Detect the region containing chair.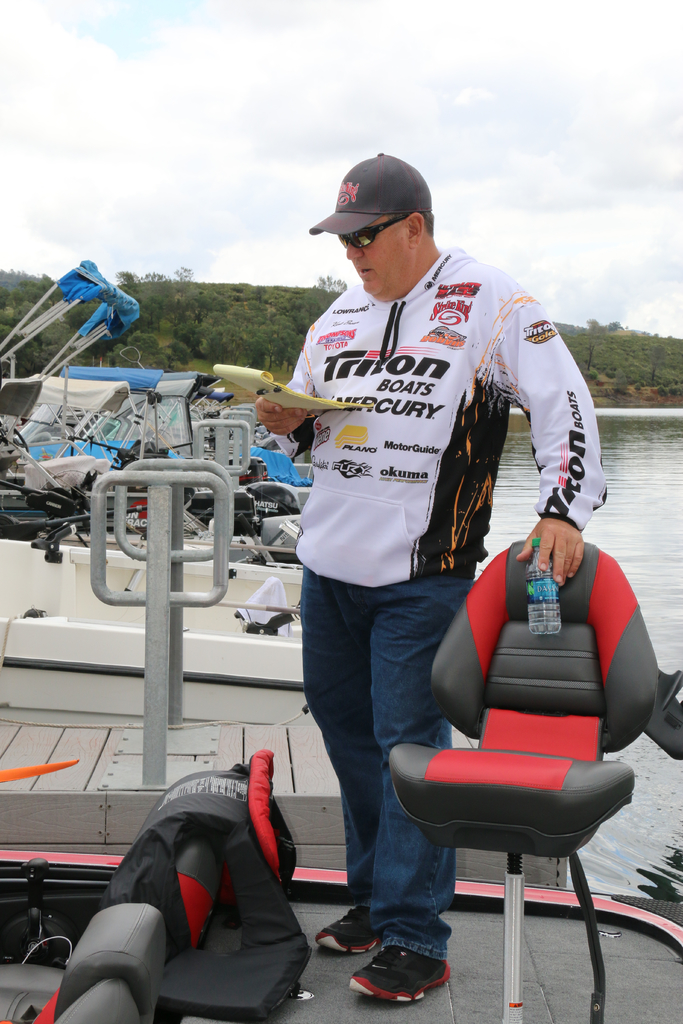
box(381, 536, 650, 1016).
